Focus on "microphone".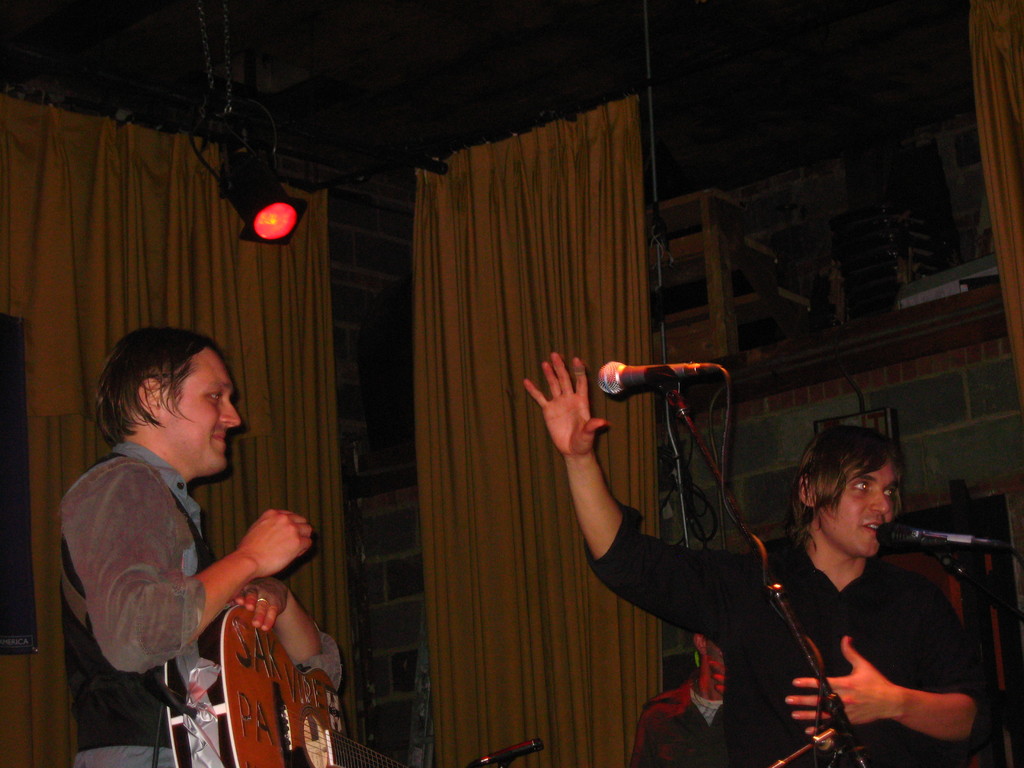
Focused at {"left": 899, "top": 532, "right": 998, "bottom": 611}.
